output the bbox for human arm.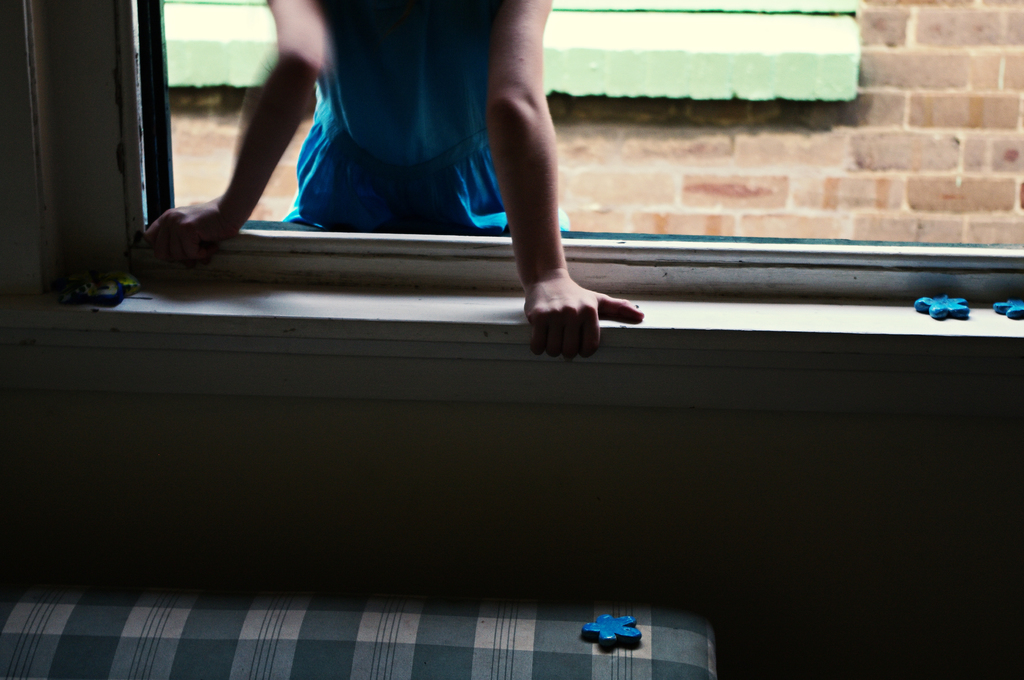
box(478, 0, 586, 368).
